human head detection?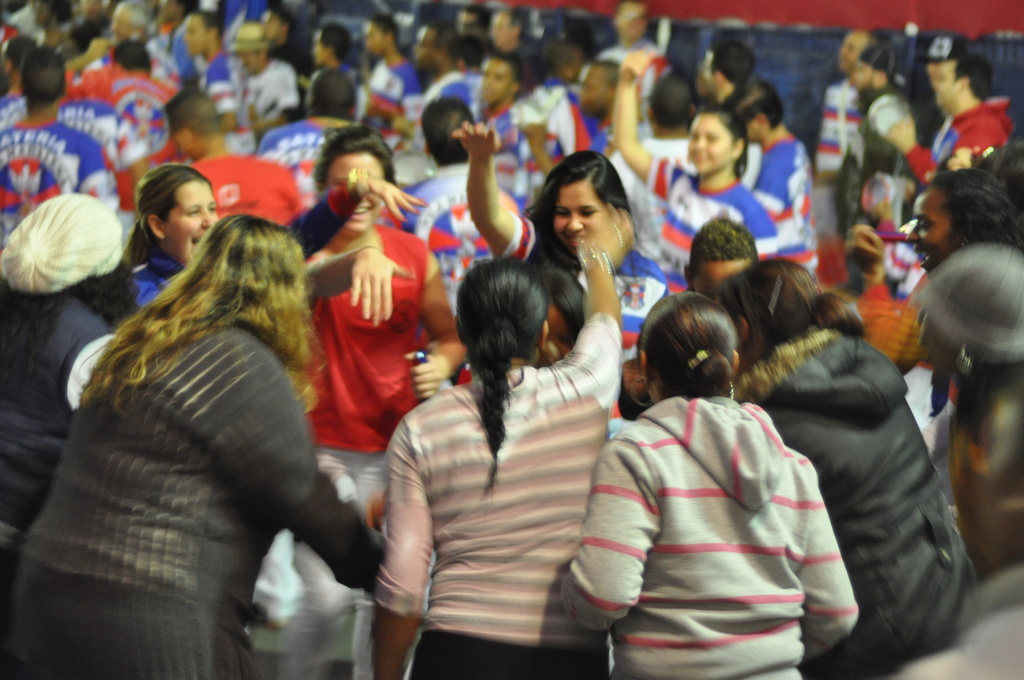
box(454, 4, 492, 36)
